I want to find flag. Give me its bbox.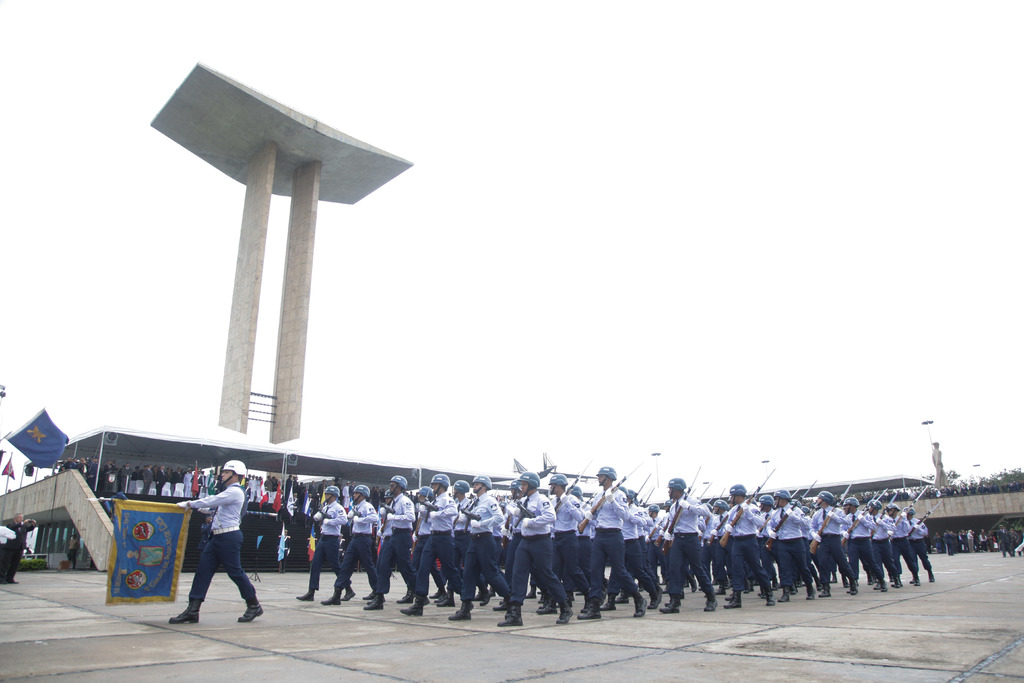
[left=101, top=494, right=200, bottom=608].
